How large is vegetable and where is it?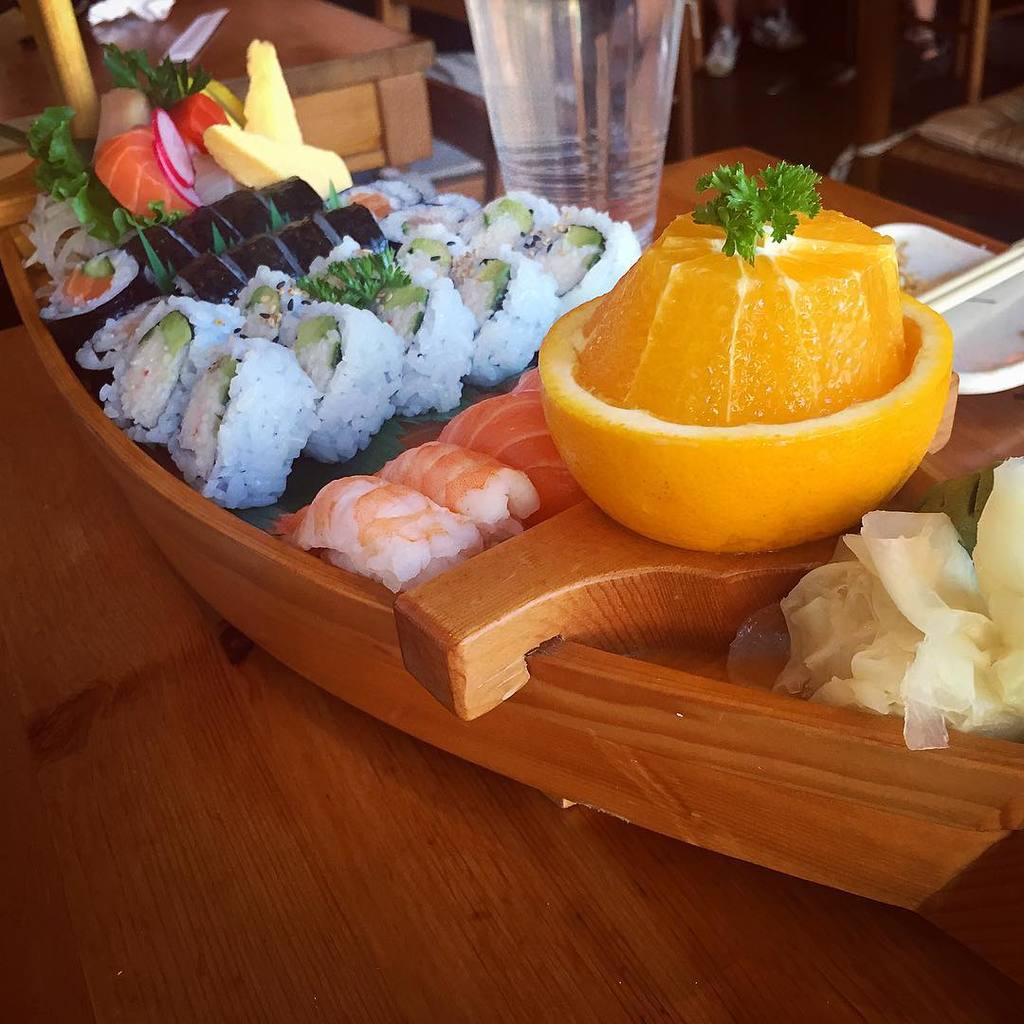
Bounding box: {"left": 369, "top": 279, "right": 427, "bottom": 332}.
